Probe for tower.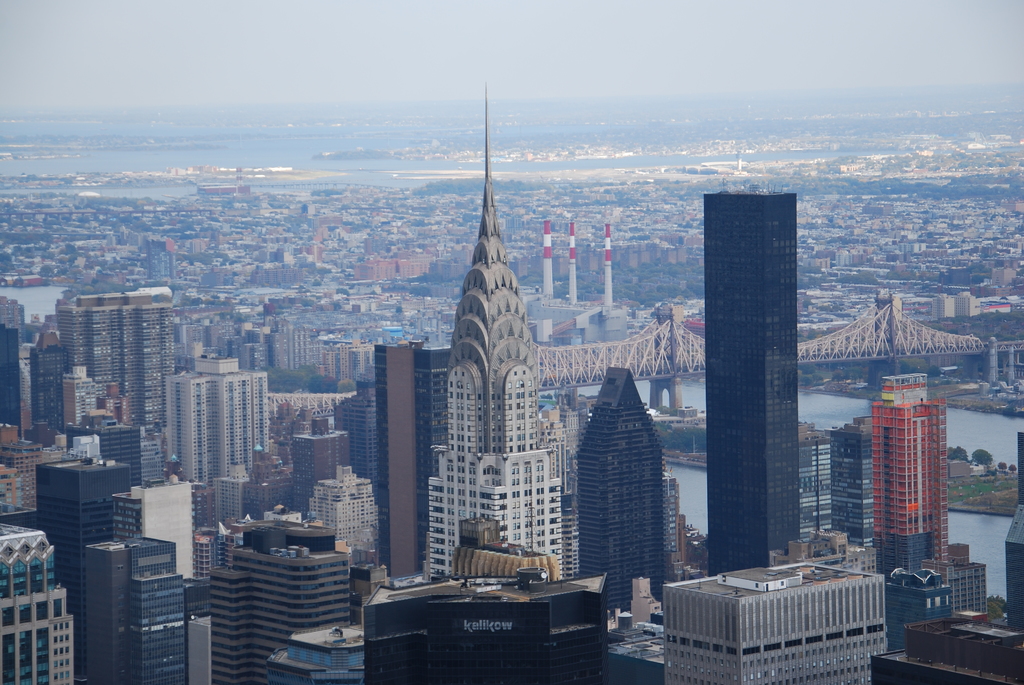
Probe result: x1=292, y1=413, x2=354, y2=507.
